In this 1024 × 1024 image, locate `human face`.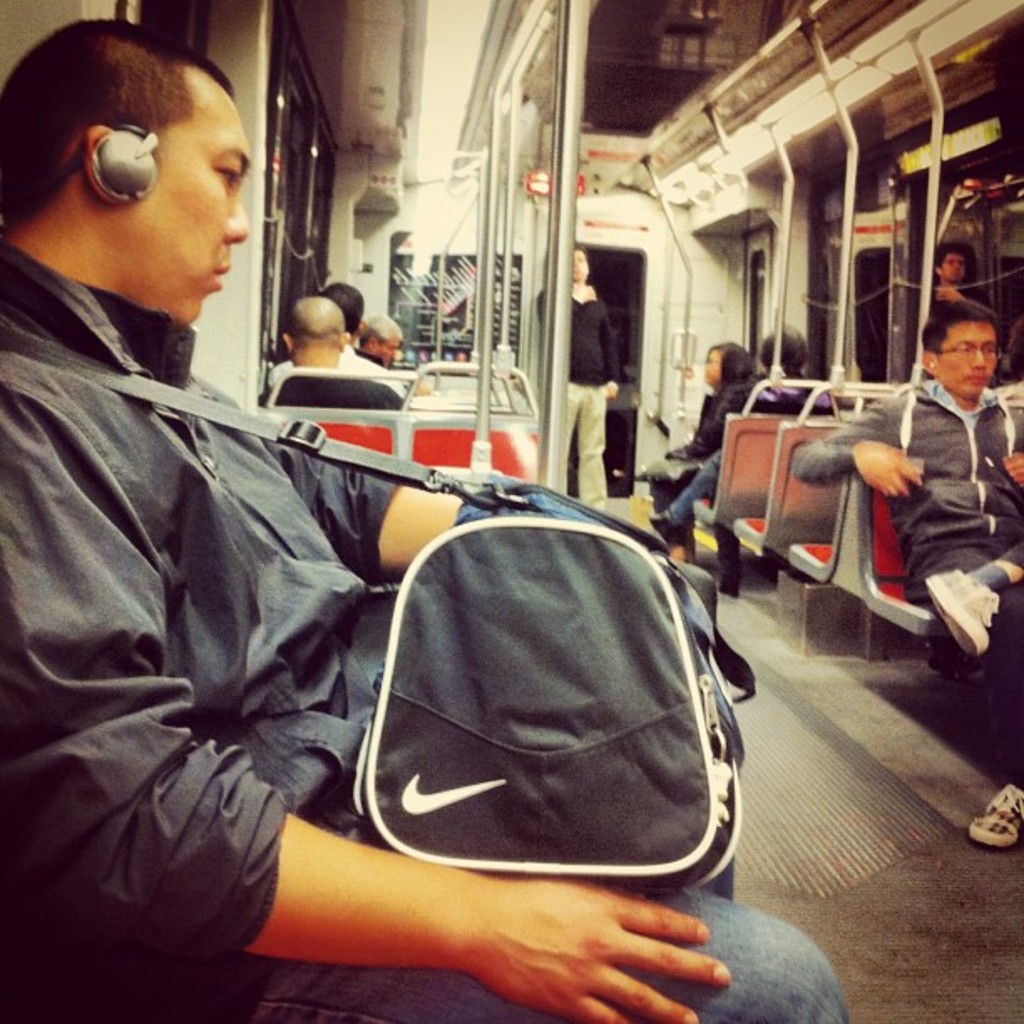
Bounding box: {"left": 120, "top": 62, "right": 253, "bottom": 326}.
